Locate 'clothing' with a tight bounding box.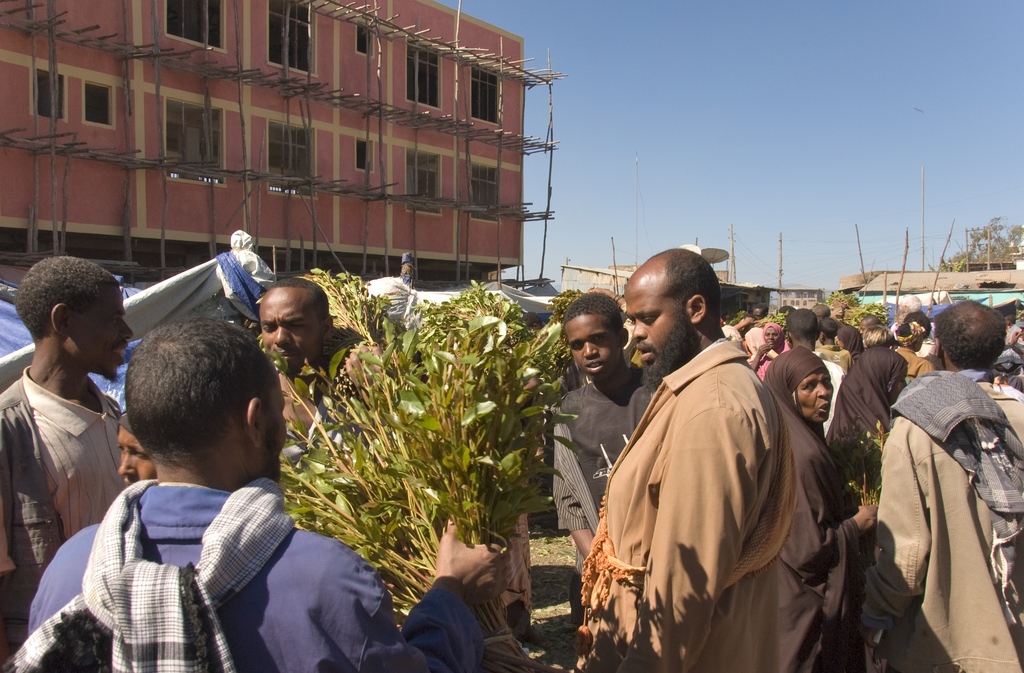
select_region(895, 345, 933, 383).
